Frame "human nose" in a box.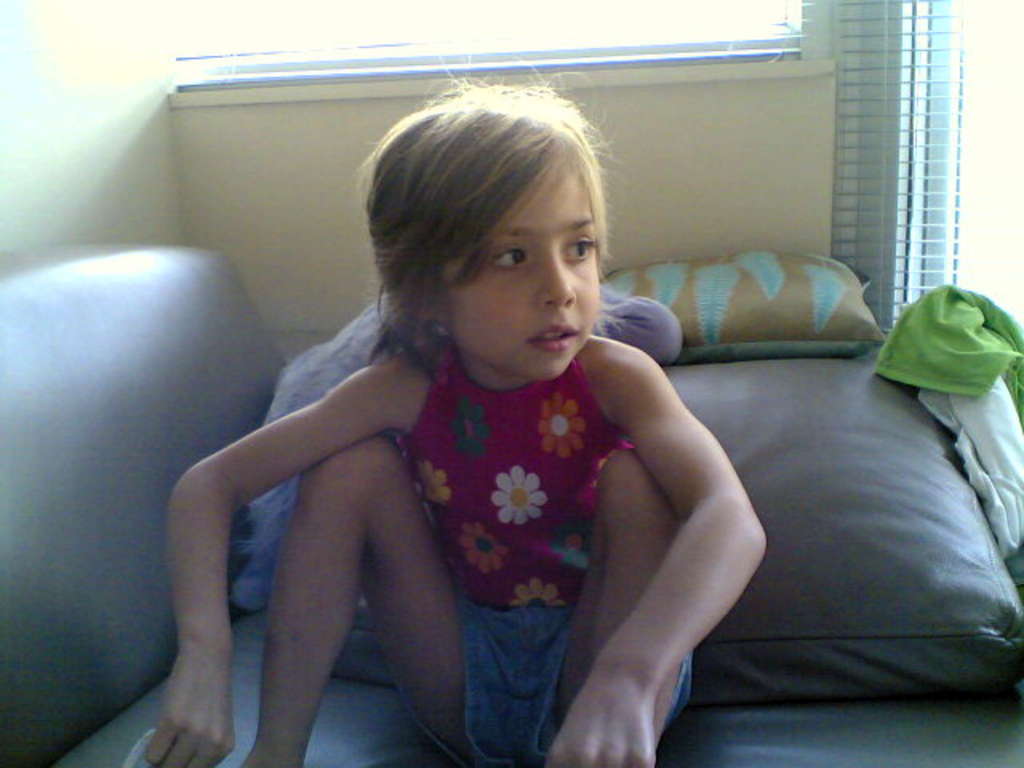
536 248 578 310.
